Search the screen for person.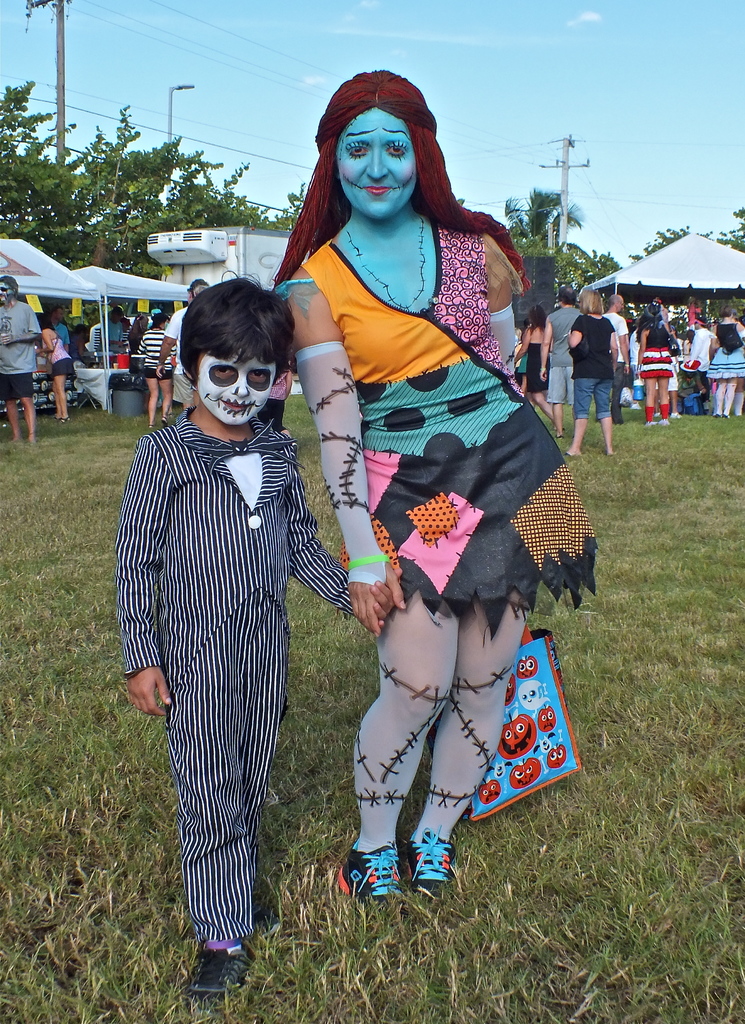
Found at [112, 271, 399, 991].
